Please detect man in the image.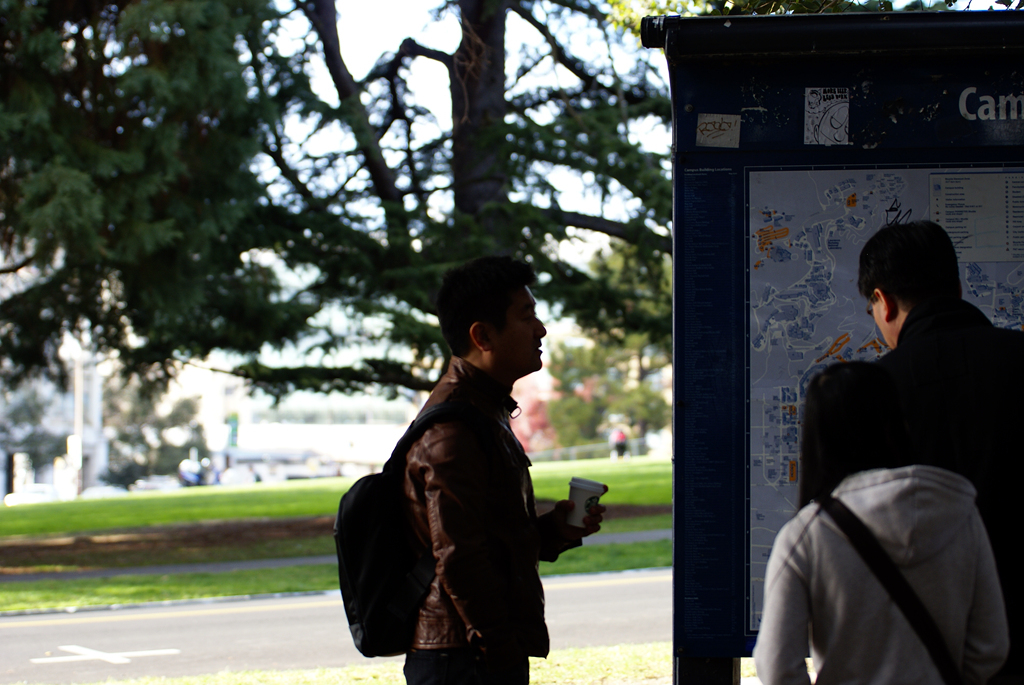
803:217:1023:684.
